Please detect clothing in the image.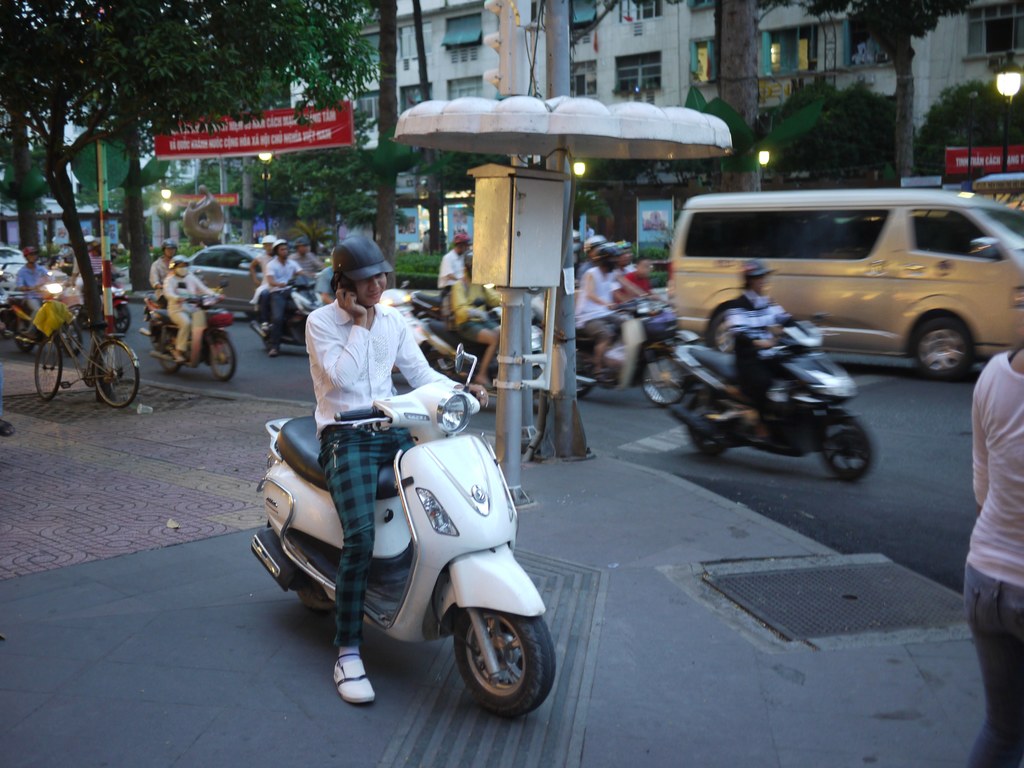
(left=450, top=275, right=503, bottom=341).
